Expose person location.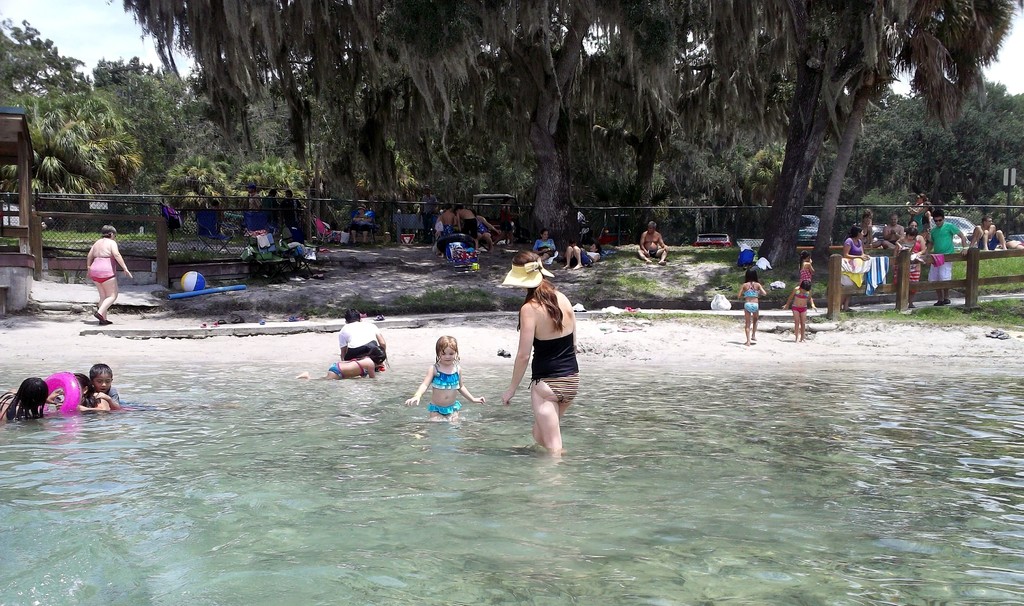
Exposed at region(349, 203, 377, 248).
